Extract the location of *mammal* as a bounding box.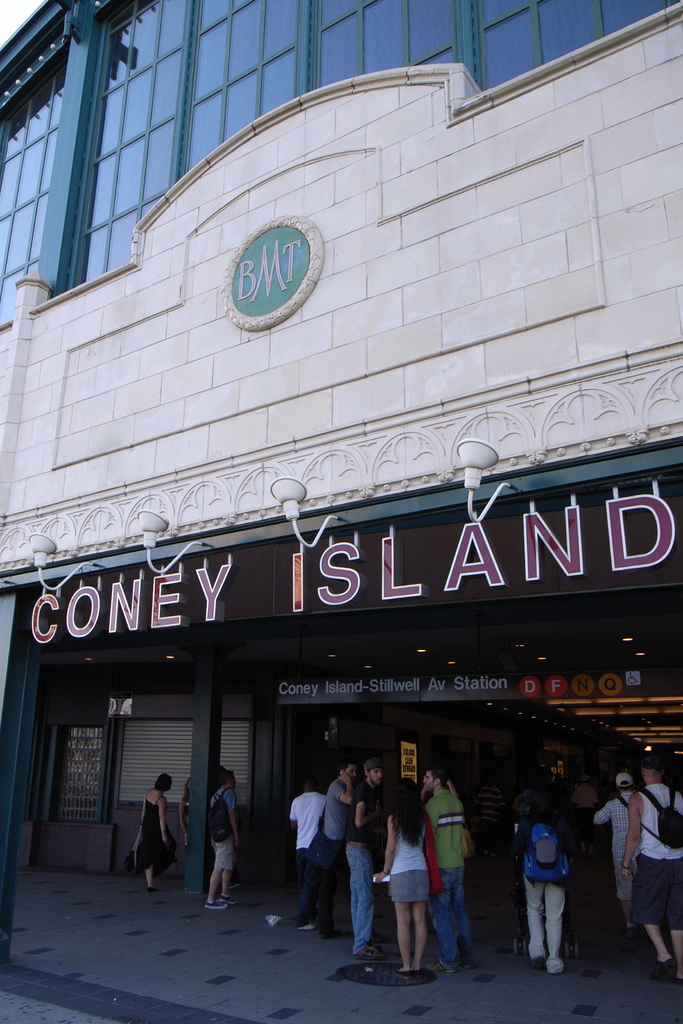
[x1=265, y1=761, x2=351, y2=938].
